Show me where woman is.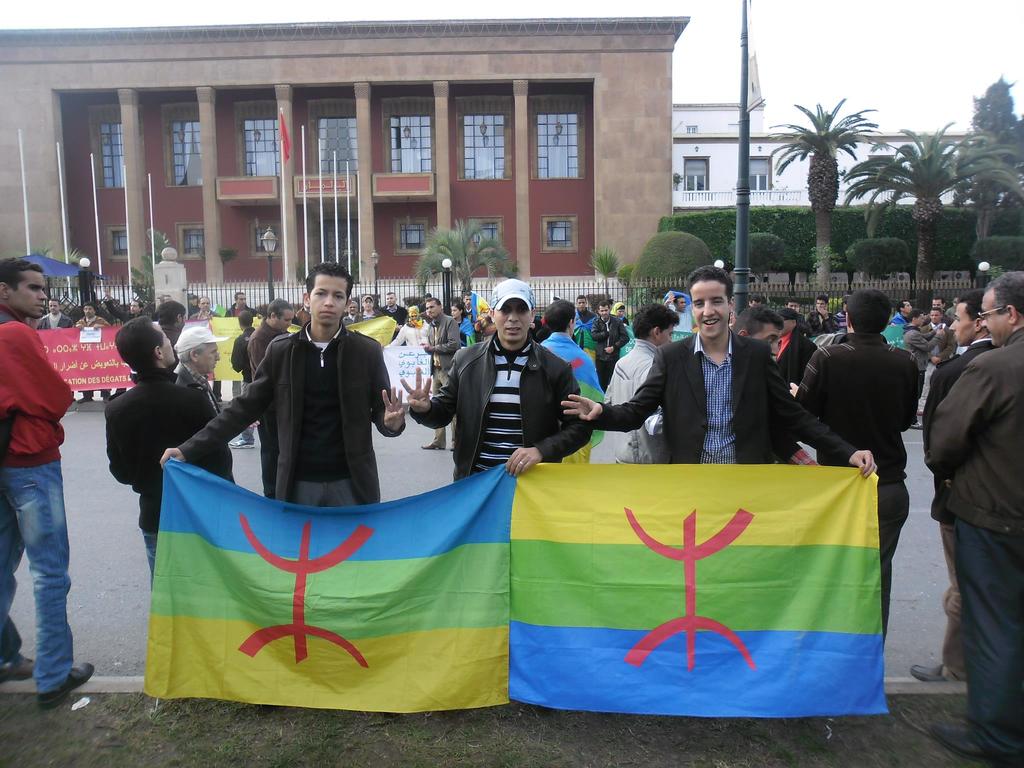
woman is at {"x1": 449, "y1": 302, "x2": 472, "y2": 348}.
